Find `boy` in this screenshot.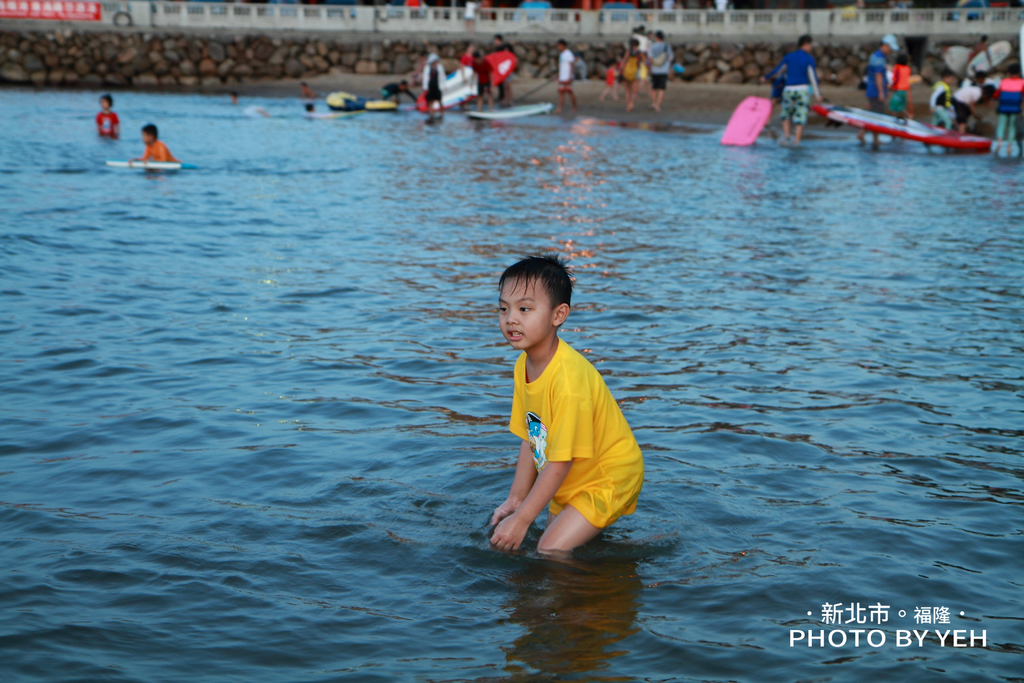
The bounding box for `boy` is bbox=[927, 67, 956, 151].
